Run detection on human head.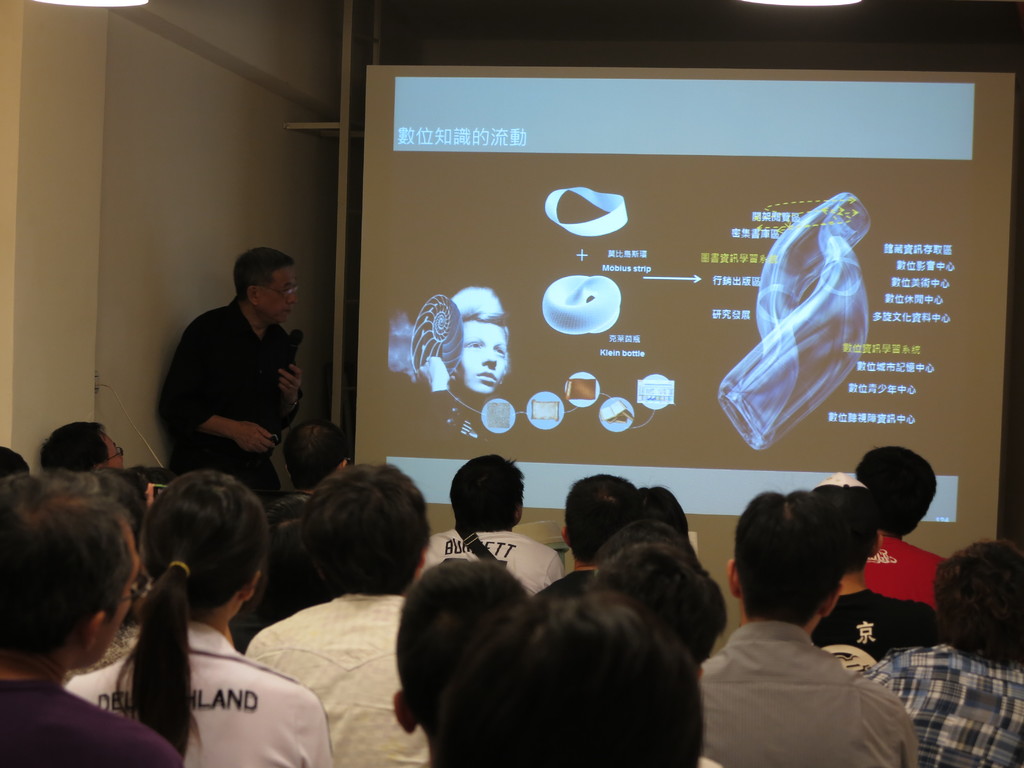
Result: x1=228, y1=496, x2=334, y2=655.
